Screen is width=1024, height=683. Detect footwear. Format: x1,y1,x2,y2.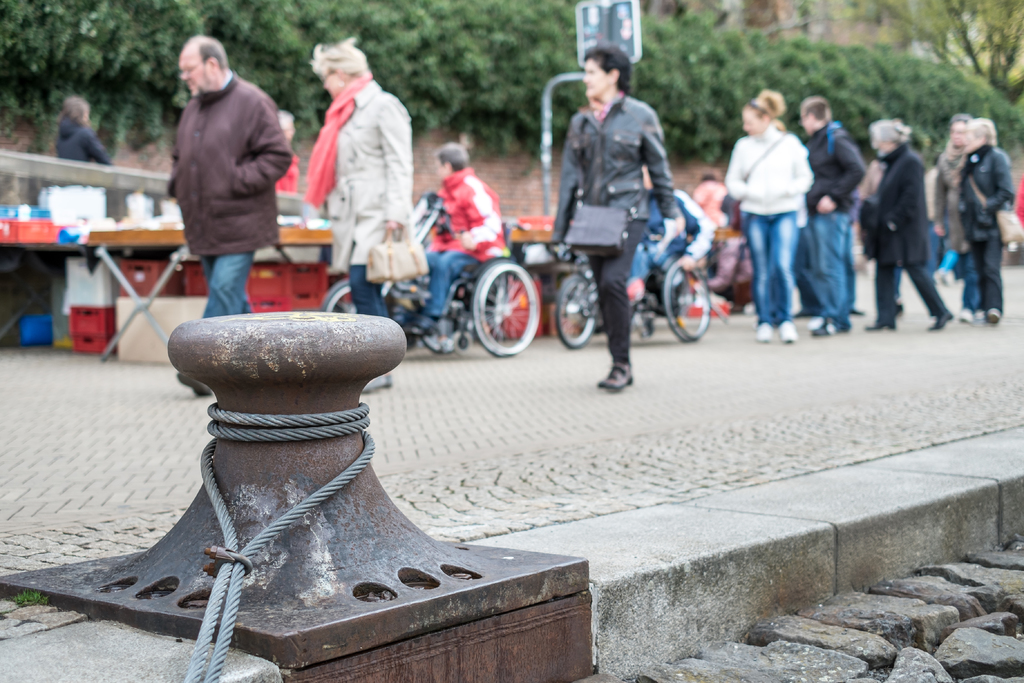
752,322,769,342.
